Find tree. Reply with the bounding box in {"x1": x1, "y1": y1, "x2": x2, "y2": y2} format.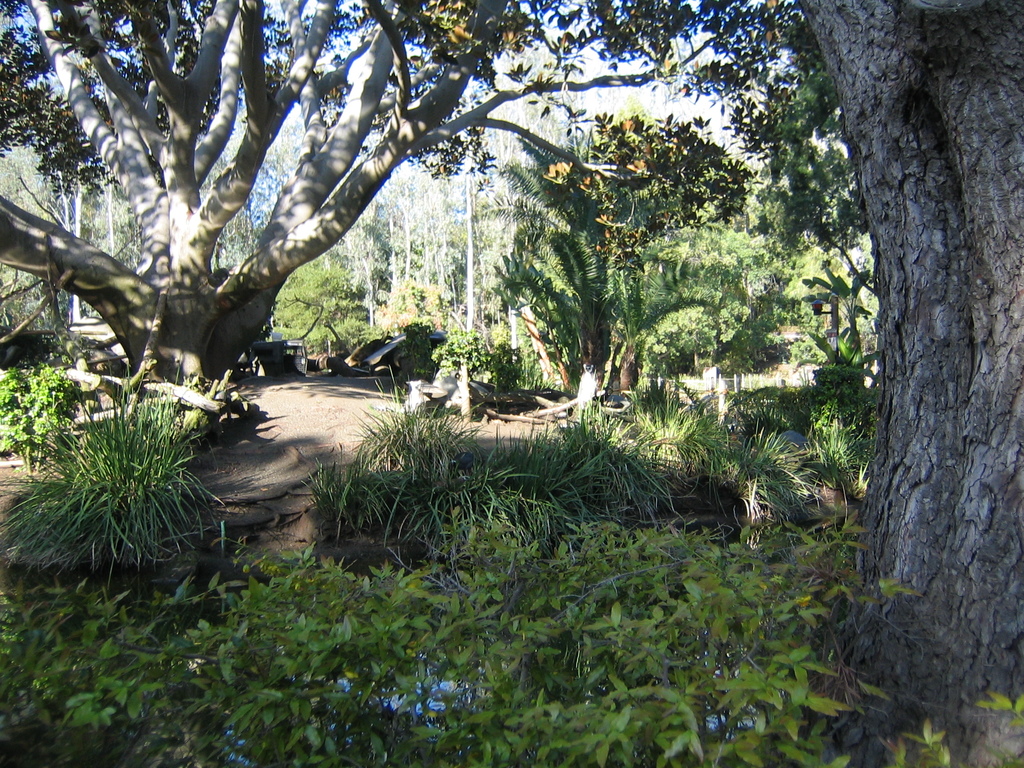
{"x1": 0, "y1": 0, "x2": 765, "y2": 401}.
